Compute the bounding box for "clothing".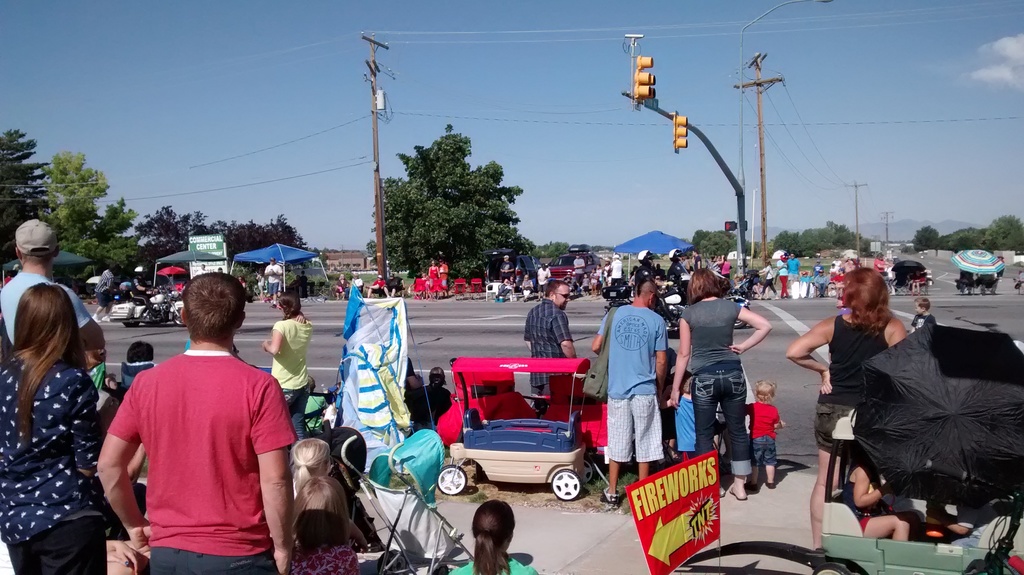
BBox(442, 553, 541, 574).
